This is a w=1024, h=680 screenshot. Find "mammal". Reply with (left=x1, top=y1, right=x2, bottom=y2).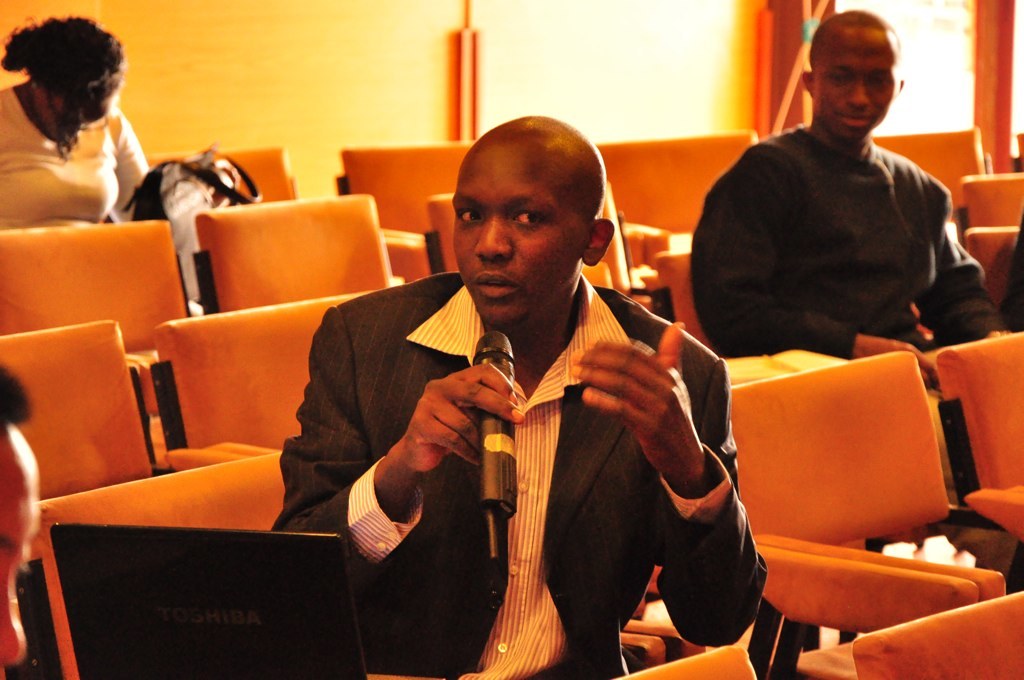
(left=269, top=115, right=764, bottom=679).
